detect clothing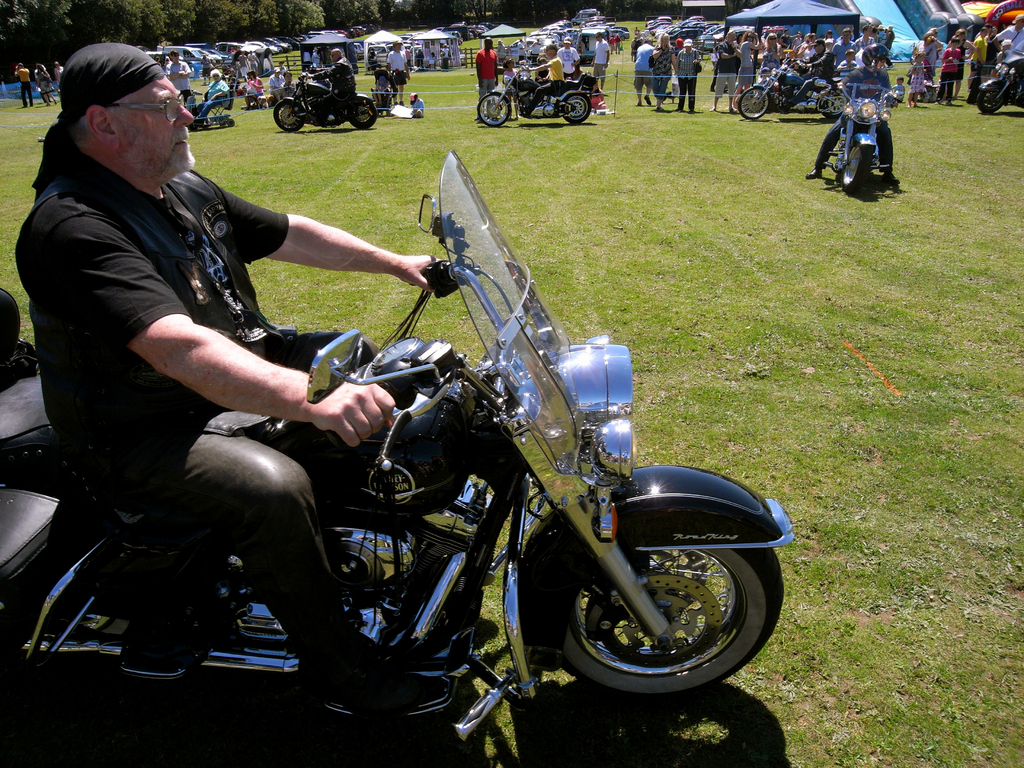
box=[56, 63, 68, 101]
